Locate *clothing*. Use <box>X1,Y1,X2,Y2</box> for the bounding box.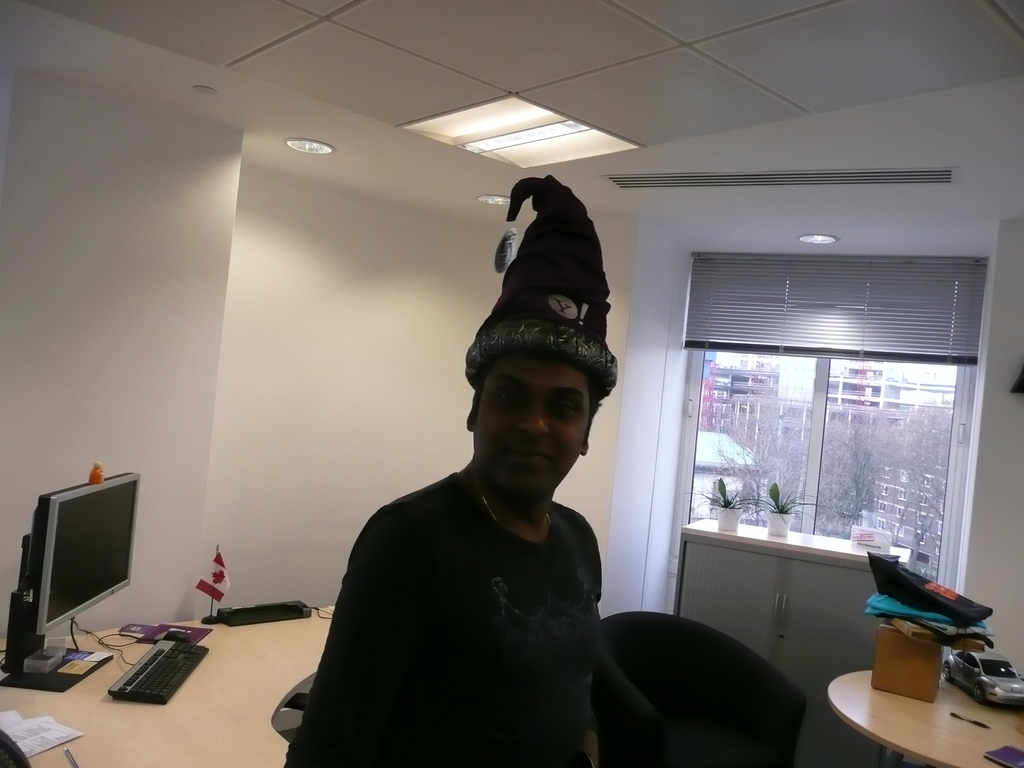
<box>286,466,600,767</box>.
